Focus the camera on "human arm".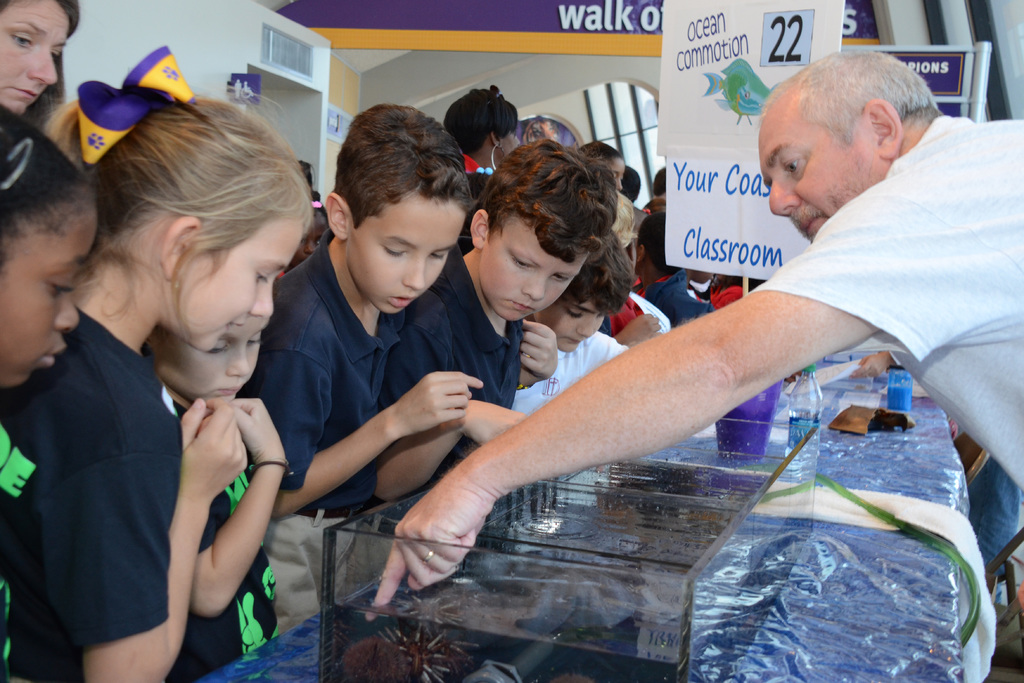
Focus region: <bbox>237, 308, 480, 522</bbox>.
